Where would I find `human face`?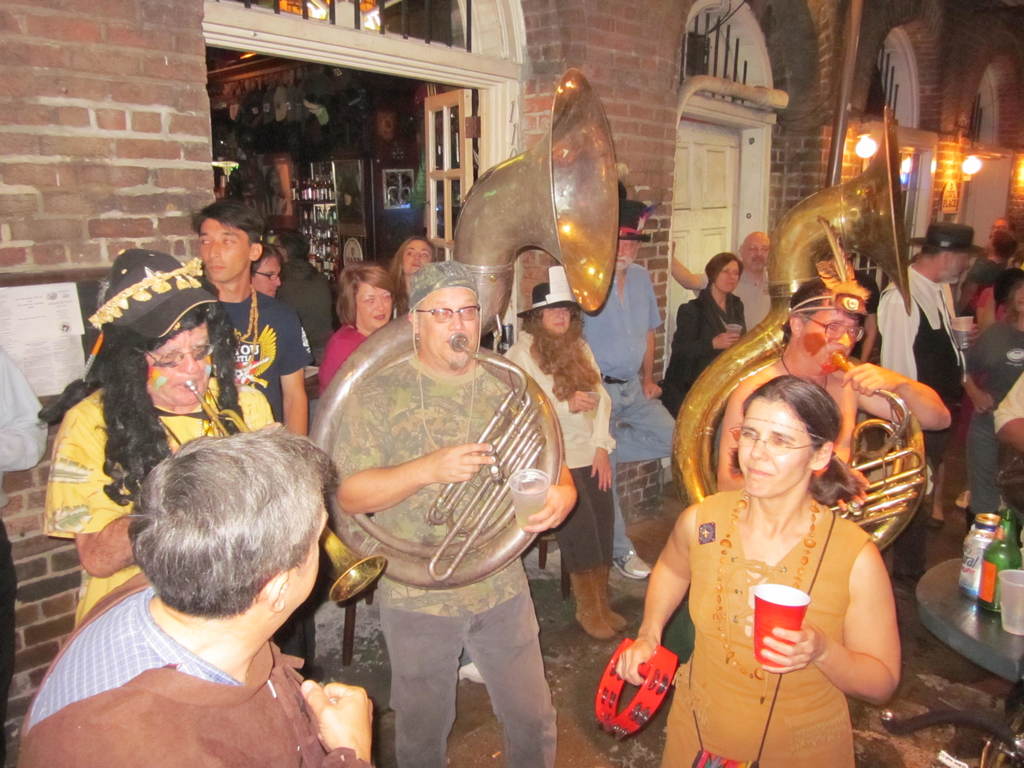
At <box>354,284,388,324</box>.
